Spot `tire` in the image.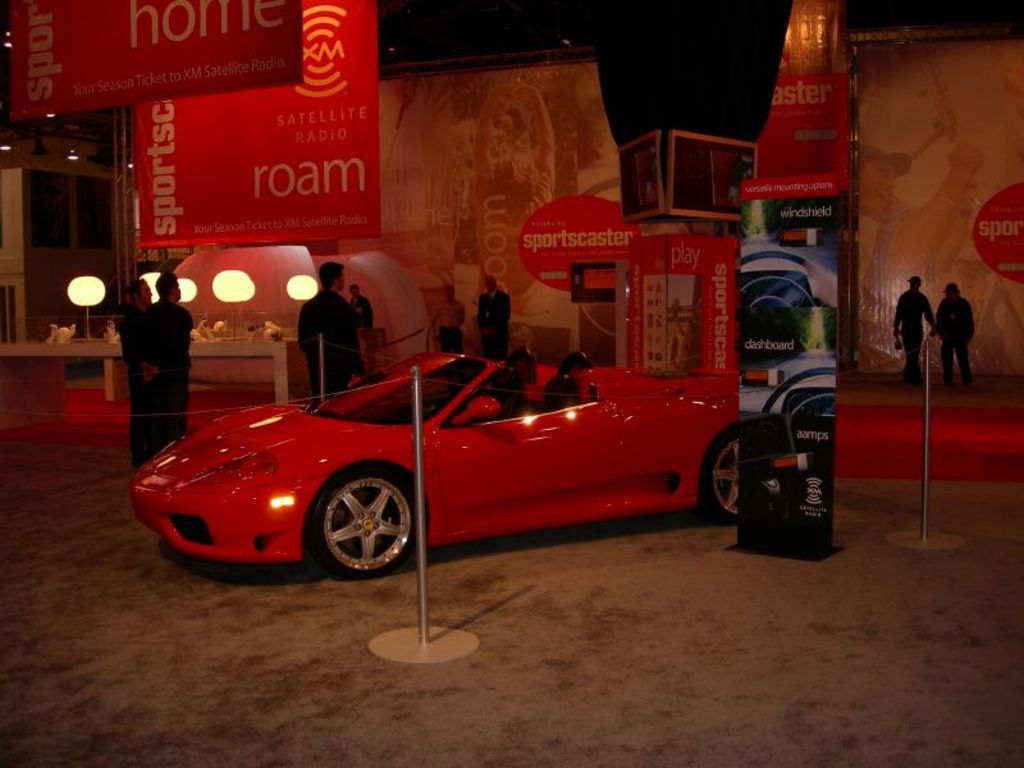
`tire` found at BBox(328, 479, 412, 600).
